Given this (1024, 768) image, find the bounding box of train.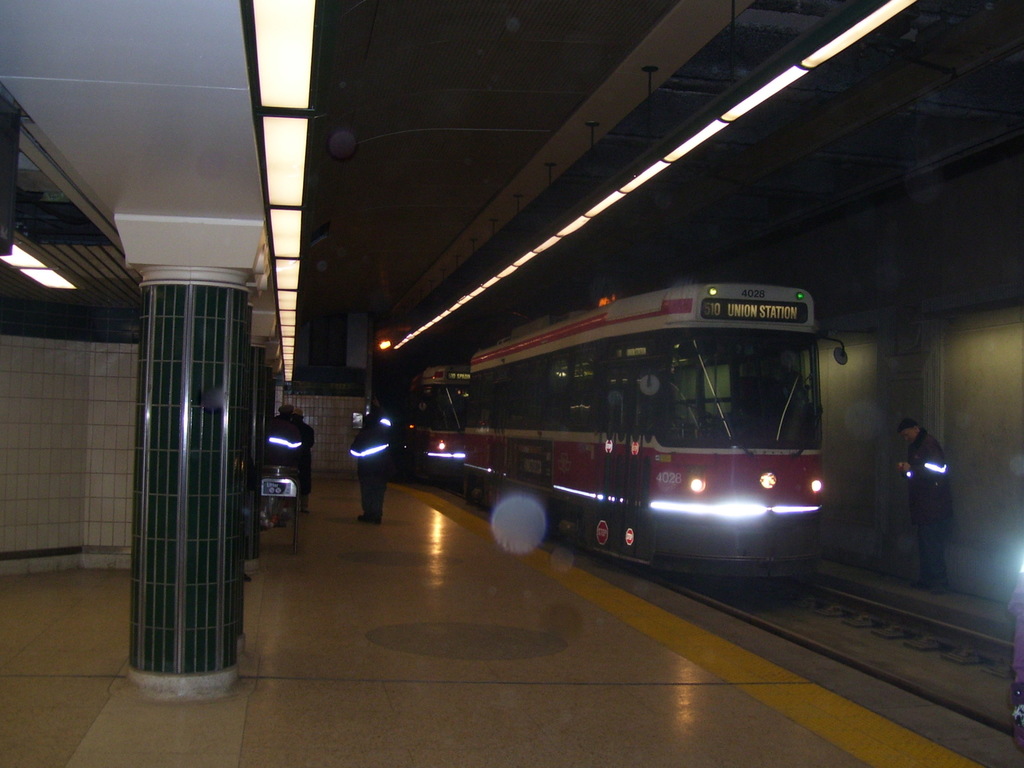
BBox(394, 360, 465, 477).
